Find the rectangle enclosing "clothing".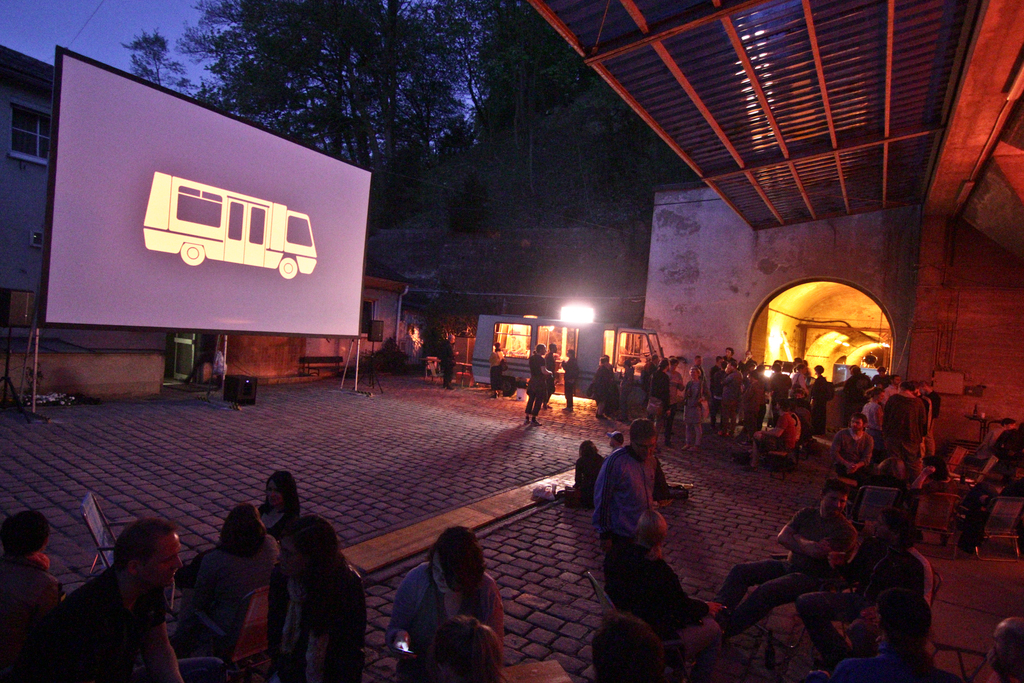
559,452,600,507.
